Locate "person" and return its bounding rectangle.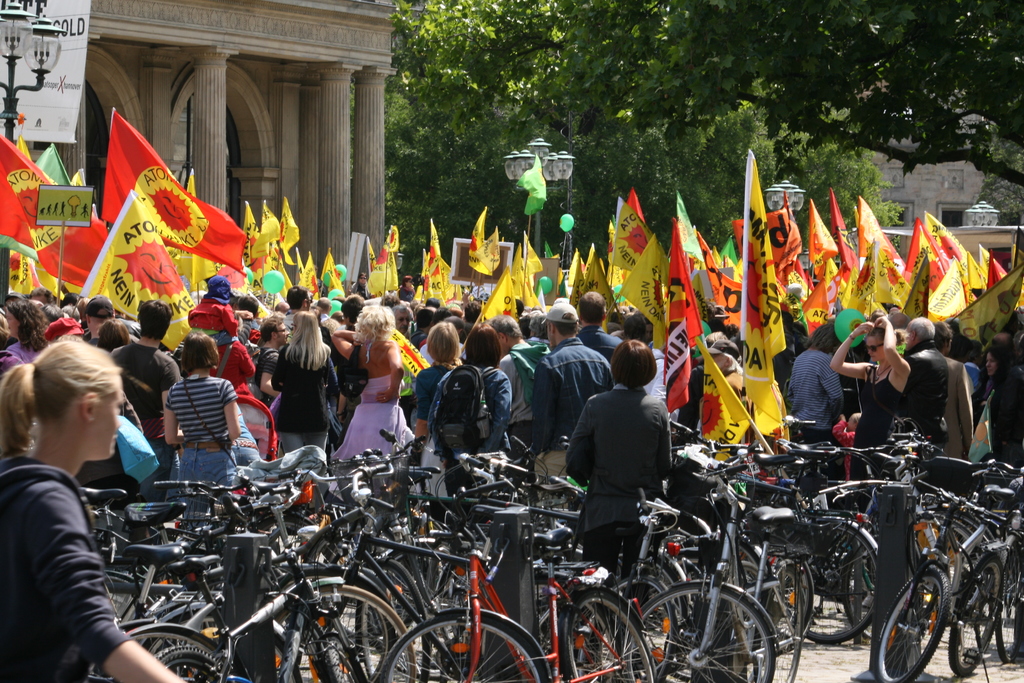
{"left": 3, "top": 315, "right": 160, "bottom": 676}.
